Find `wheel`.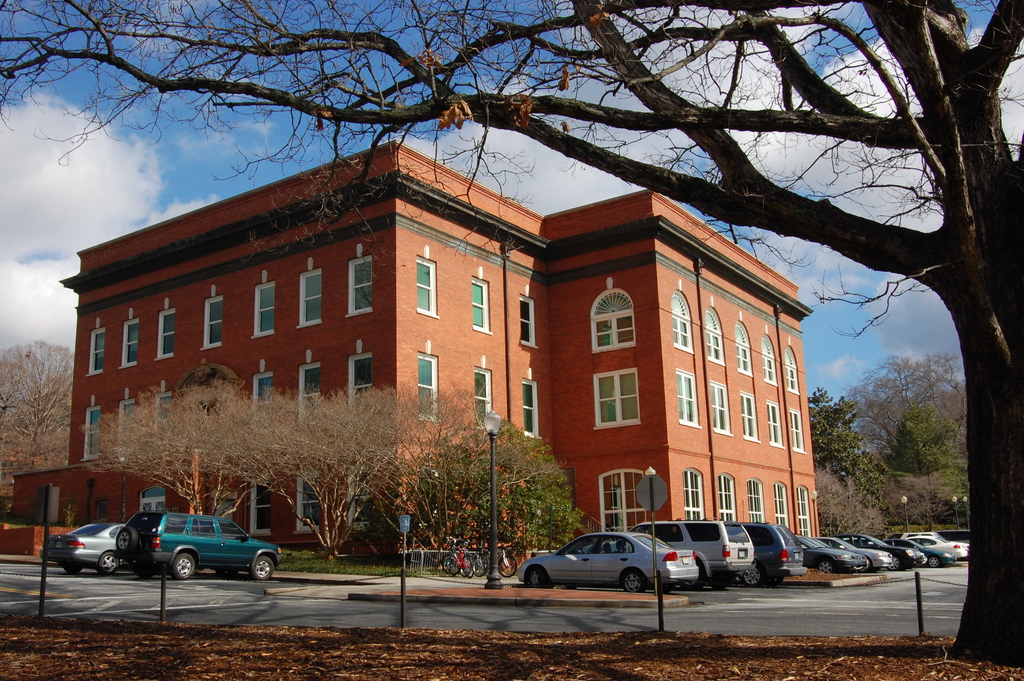
<bbox>65, 564, 79, 575</bbox>.
